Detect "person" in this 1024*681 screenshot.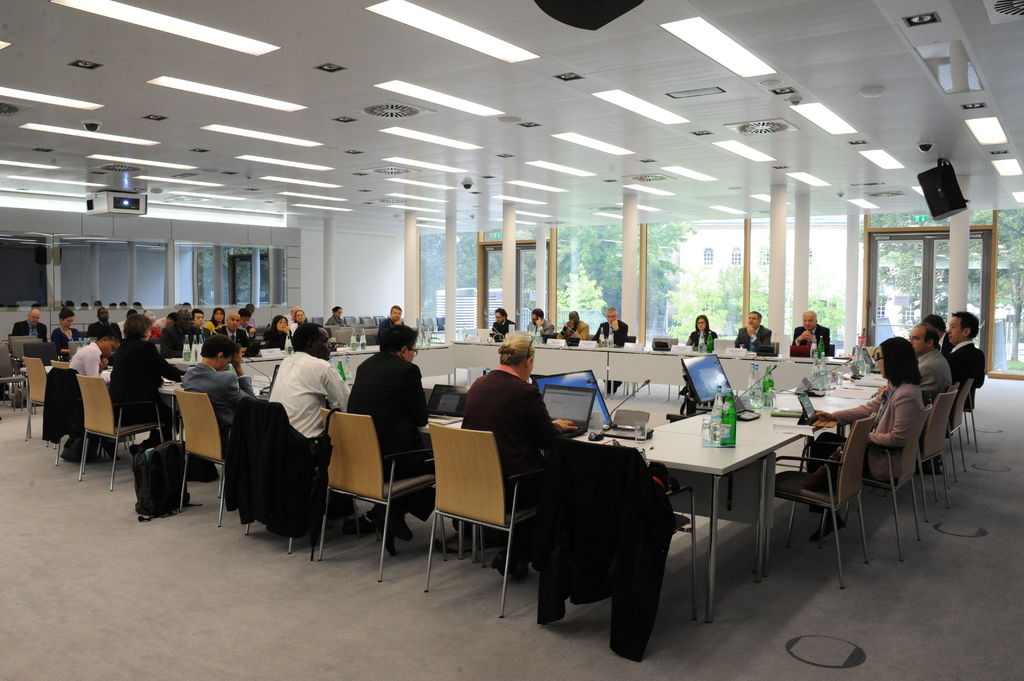
Detection: locate(687, 313, 724, 358).
